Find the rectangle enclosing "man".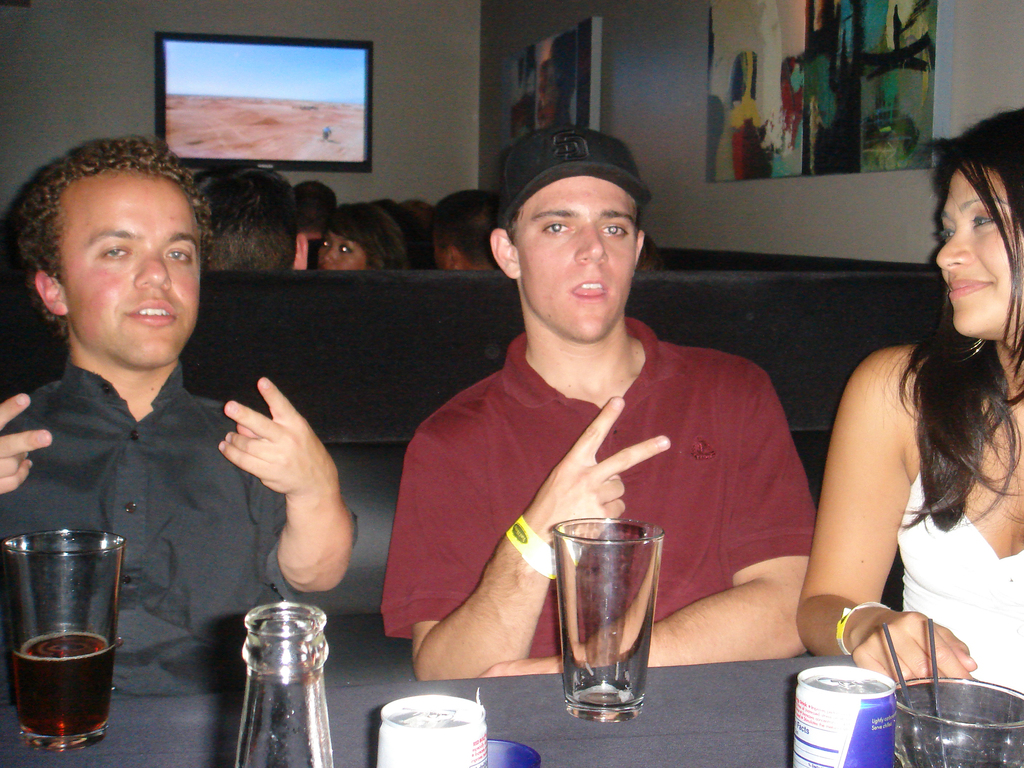
box(293, 177, 337, 241).
